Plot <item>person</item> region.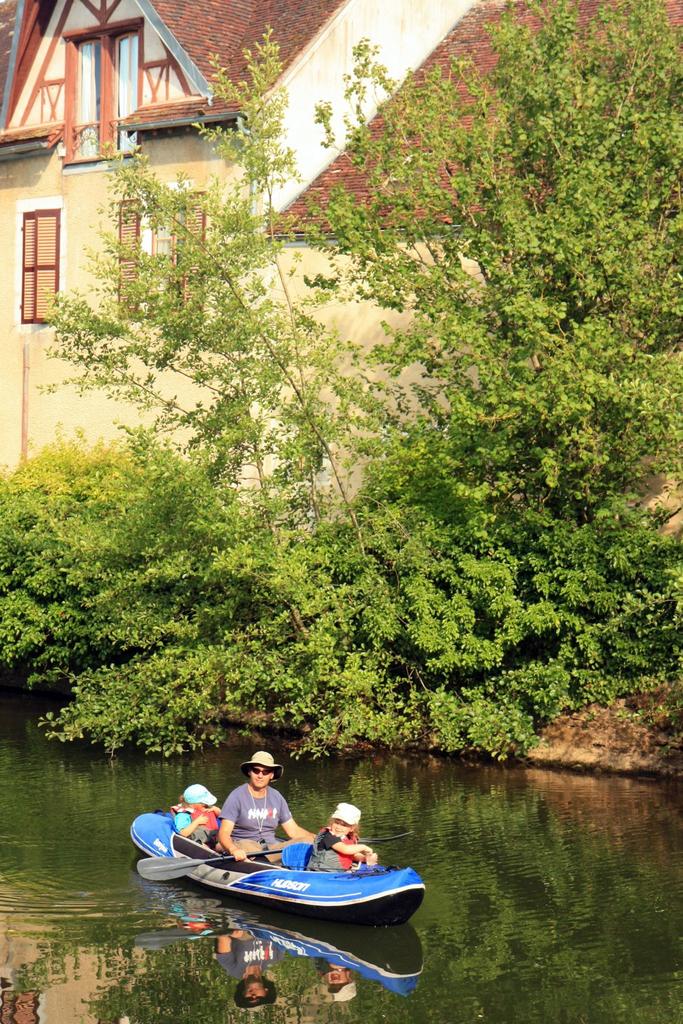
Plotted at rect(312, 806, 371, 874).
